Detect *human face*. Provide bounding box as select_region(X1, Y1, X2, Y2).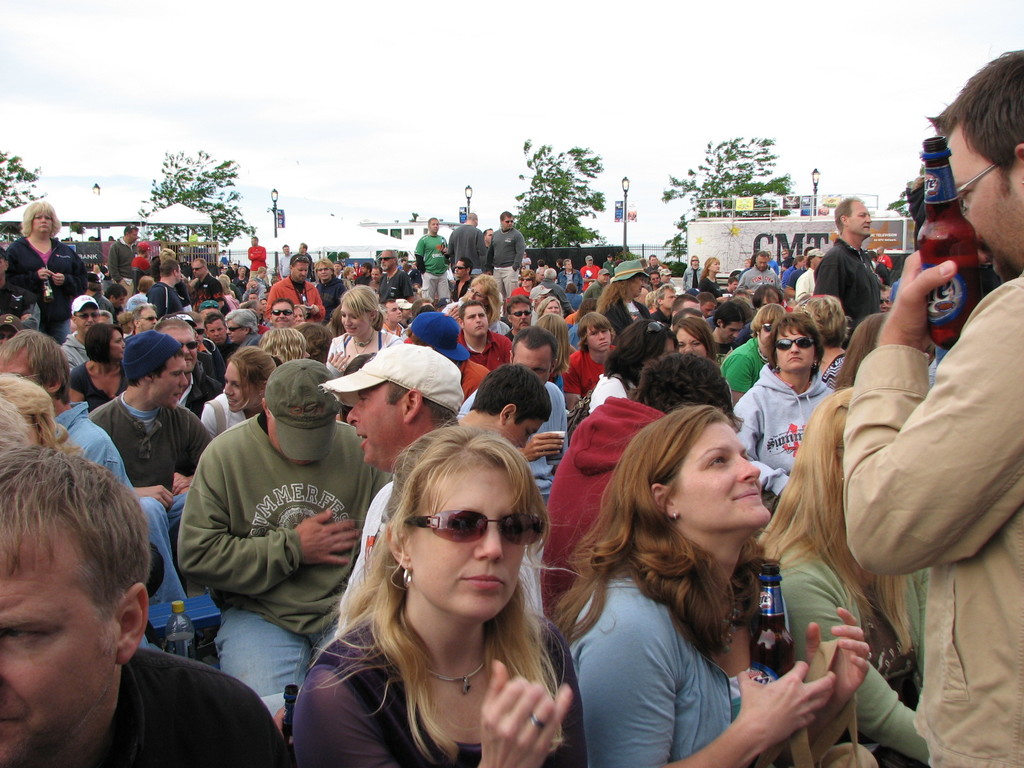
select_region(429, 216, 442, 236).
